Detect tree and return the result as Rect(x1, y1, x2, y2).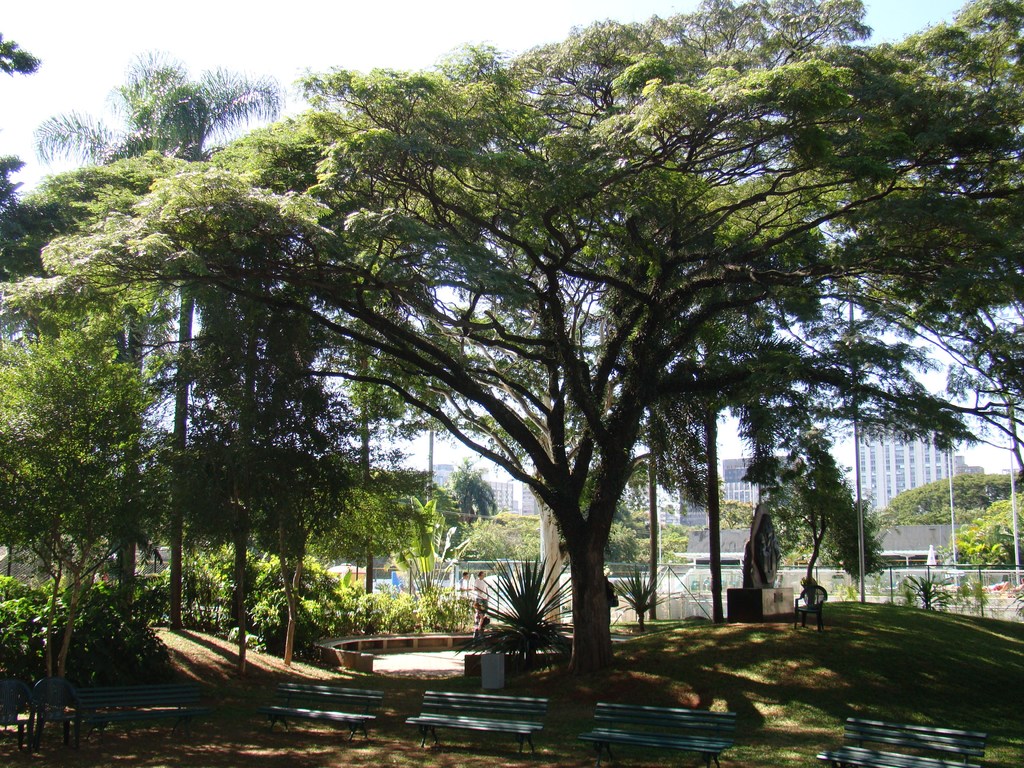
Rect(776, 416, 882, 606).
